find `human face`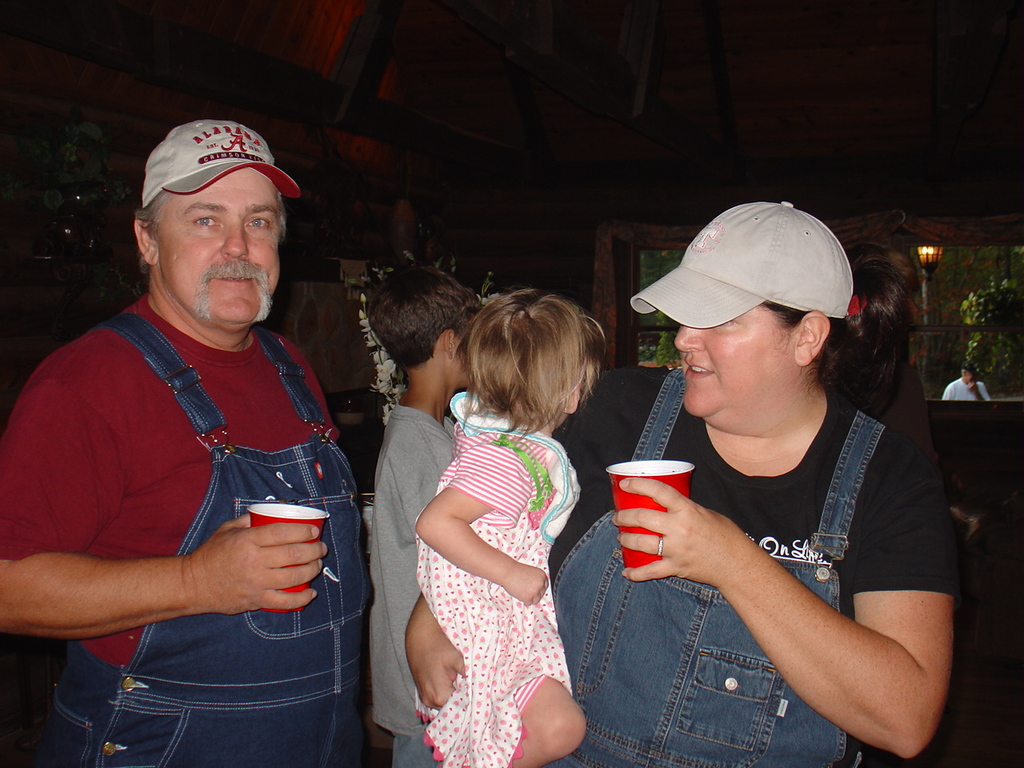
{"x1": 454, "y1": 324, "x2": 472, "y2": 390}
